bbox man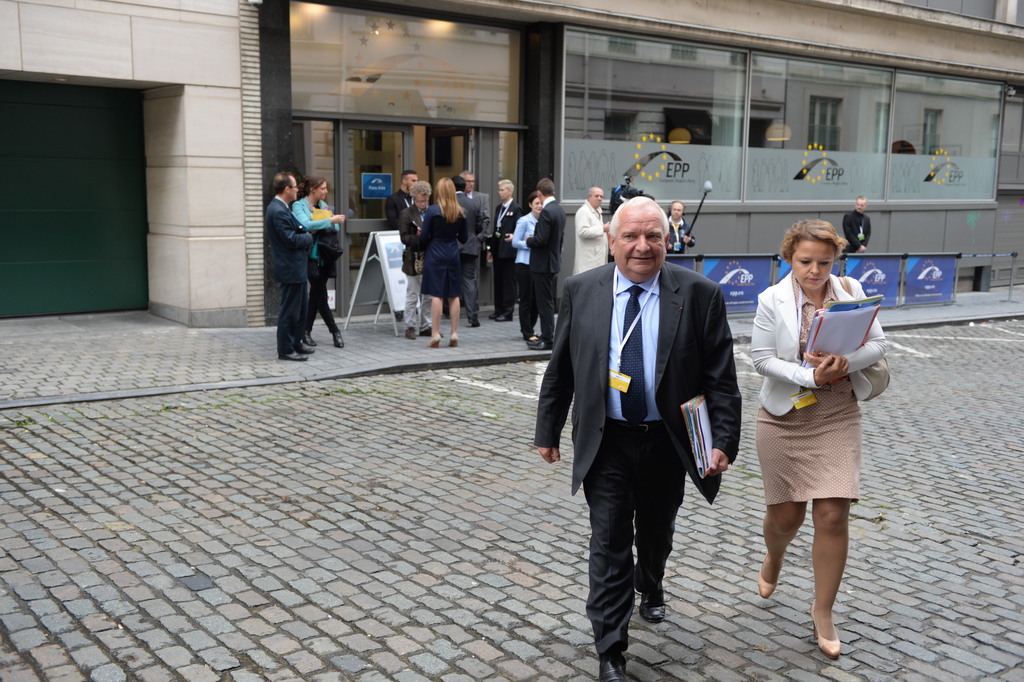
x1=528 y1=190 x2=744 y2=681
